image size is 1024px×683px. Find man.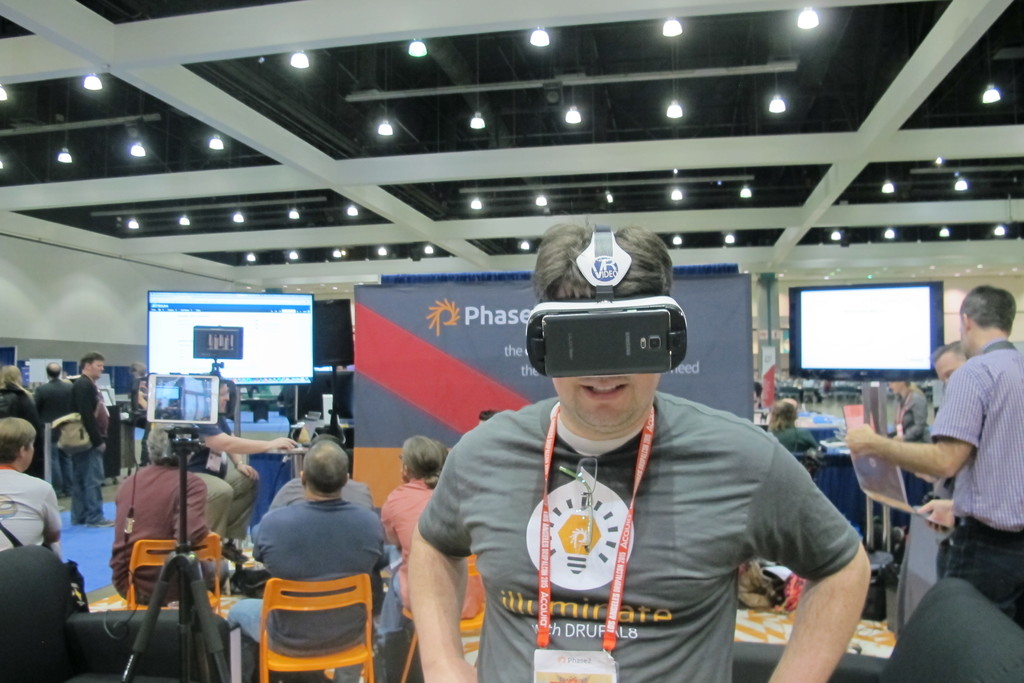
bbox(40, 359, 70, 500).
